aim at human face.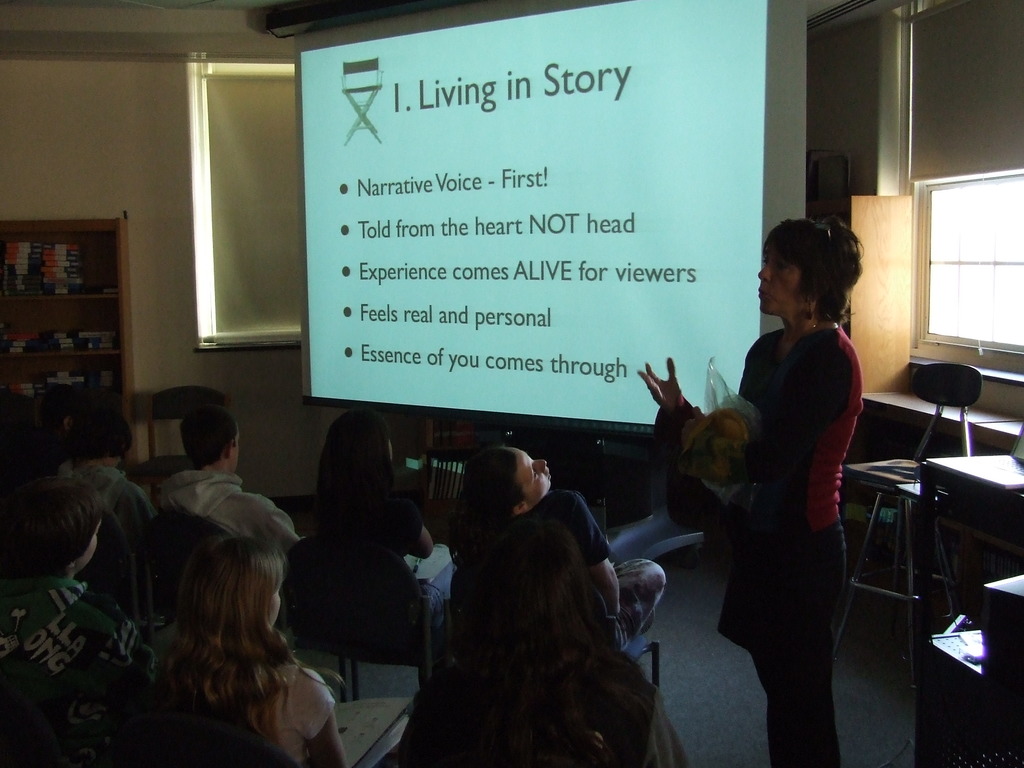
Aimed at (left=227, top=423, right=239, bottom=472).
